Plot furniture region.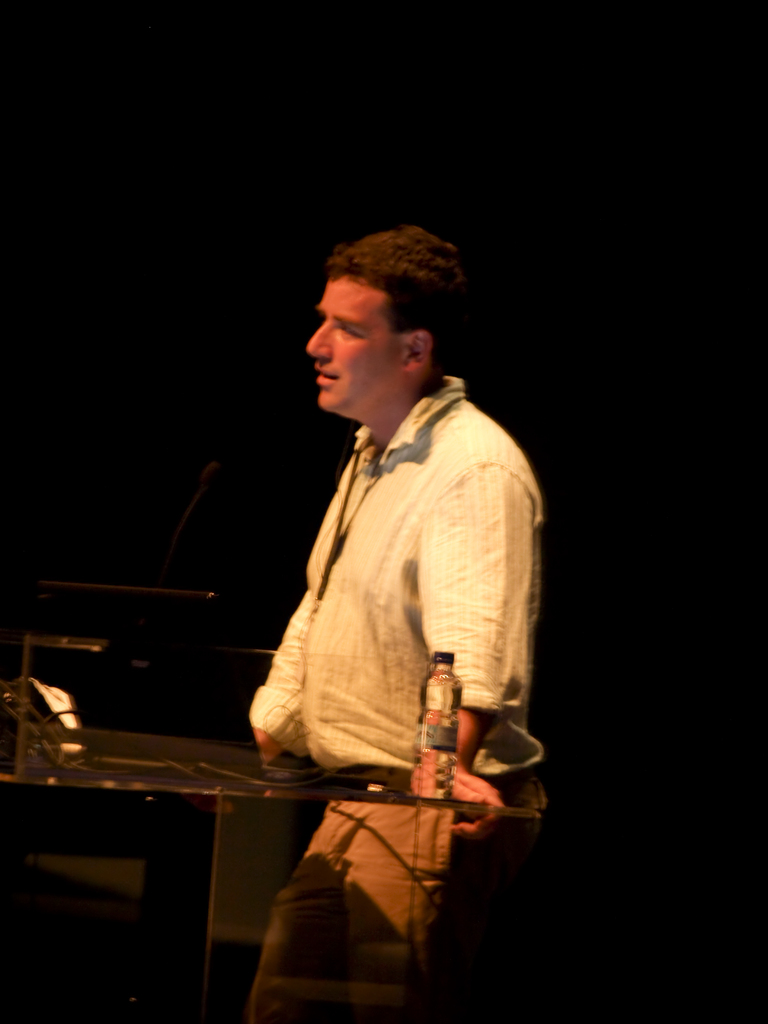
Plotted at bbox=[0, 713, 541, 1023].
